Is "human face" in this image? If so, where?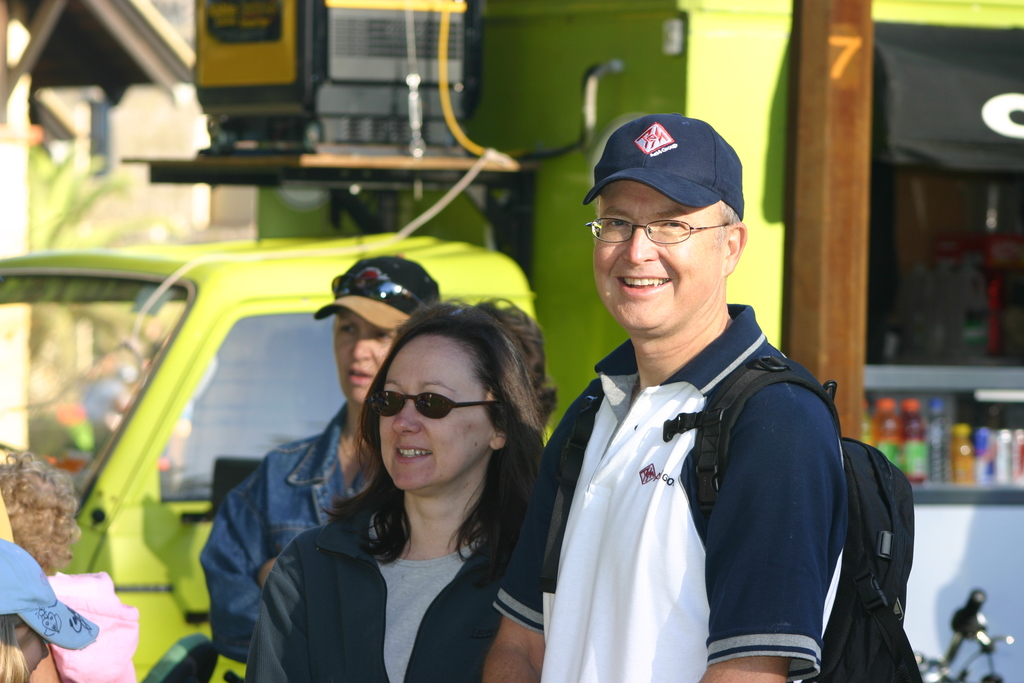
Yes, at box=[590, 182, 733, 332].
